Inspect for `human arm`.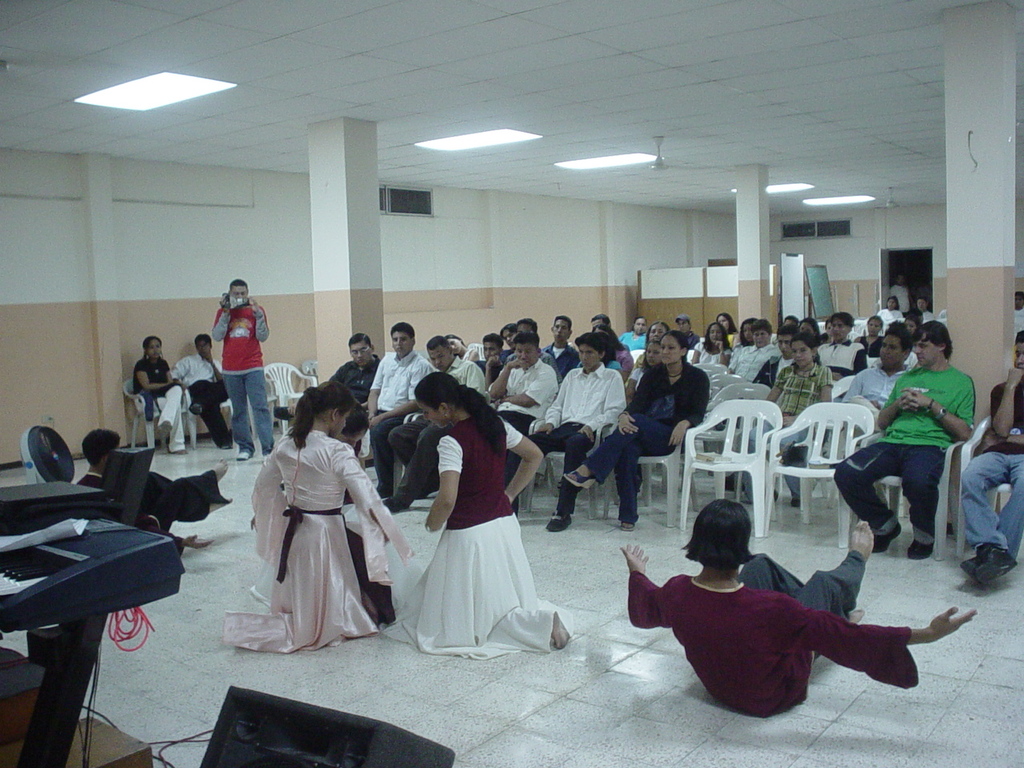
Inspection: {"left": 314, "top": 358, "right": 358, "bottom": 394}.
